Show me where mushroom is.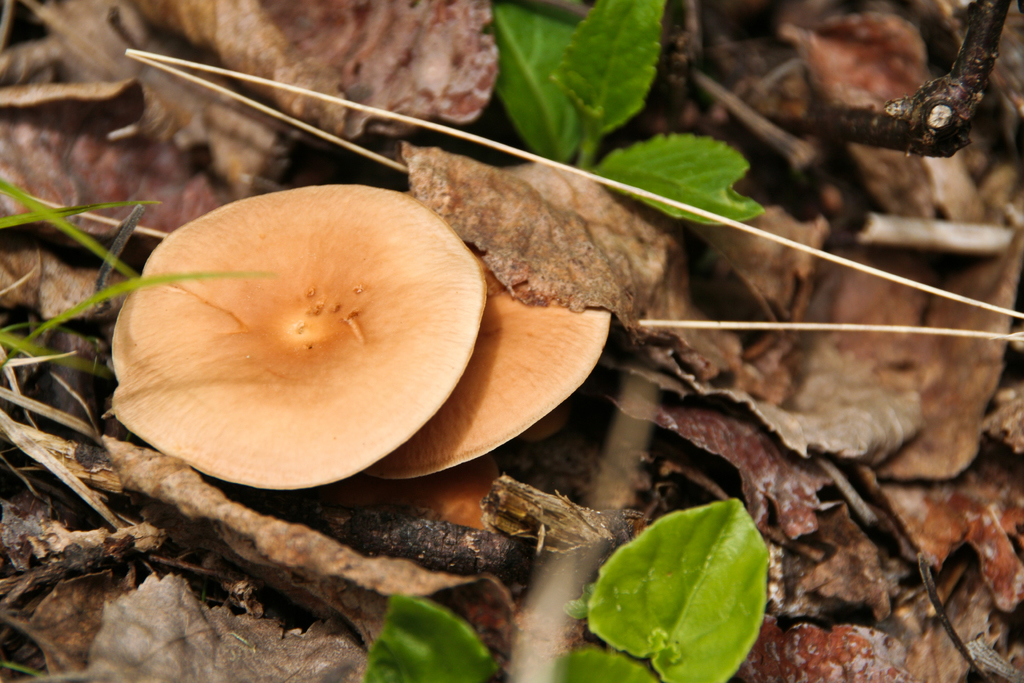
mushroom is at Rect(109, 189, 666, 550).
